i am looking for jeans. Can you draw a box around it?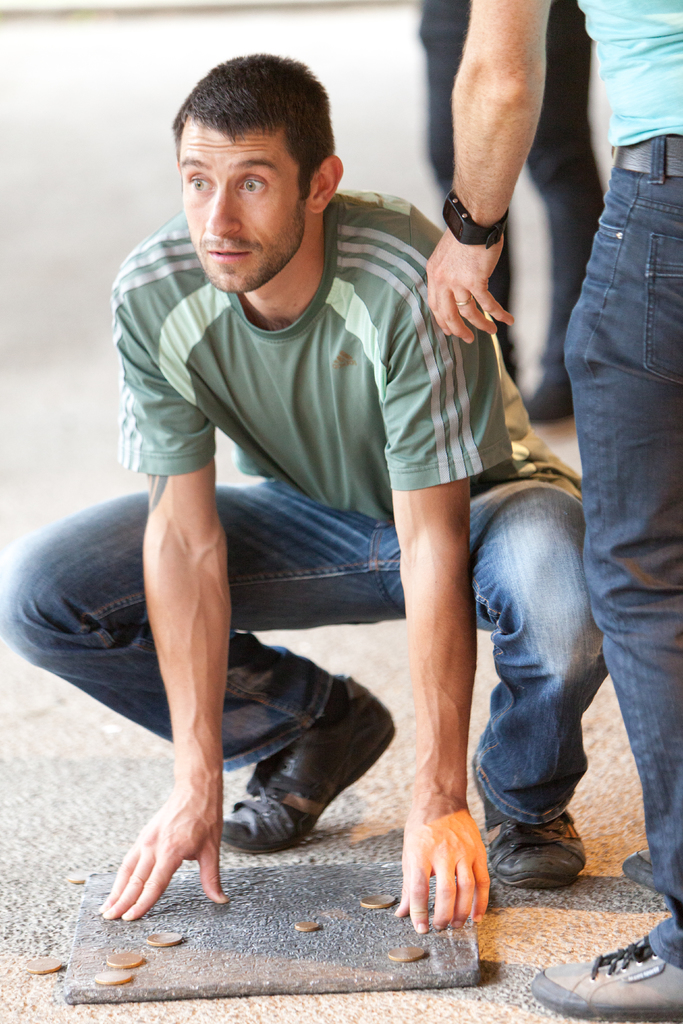
Sure, the bounding box is <region>1, 476, 611, 826</region>.
